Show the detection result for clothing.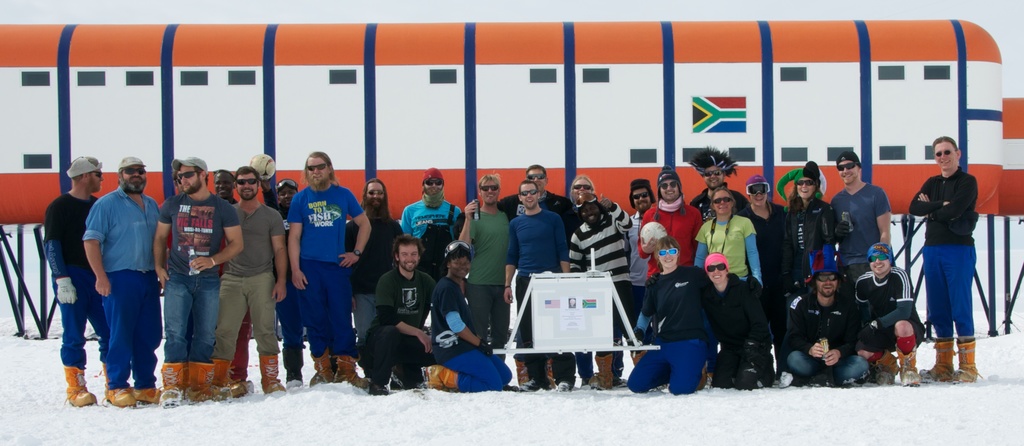
832:182:890:282.
